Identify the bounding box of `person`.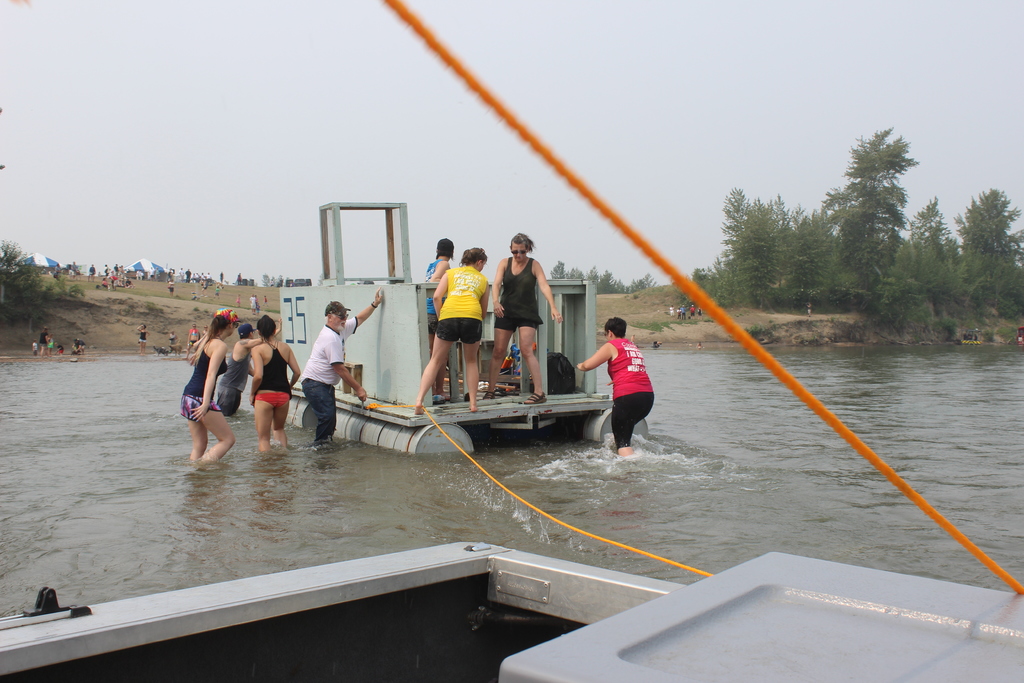
(left=101, top=279, right=111, bottom=290).
